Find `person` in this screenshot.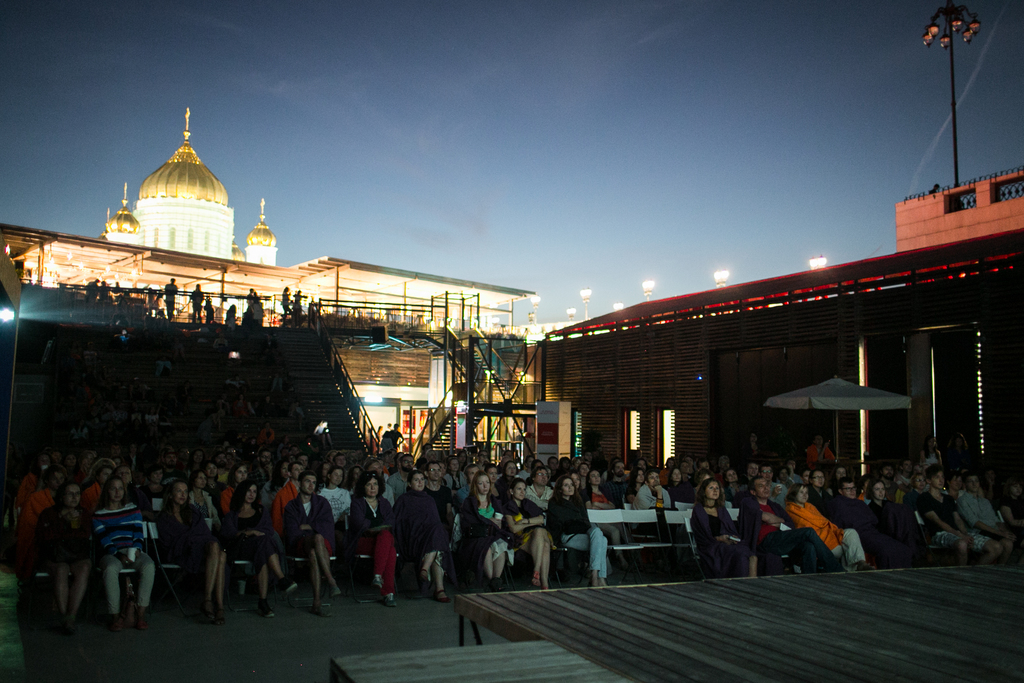
The bounding box for `person` is {"x1": 740, "y1": 434, "x2": 762, "y2": 457}.
